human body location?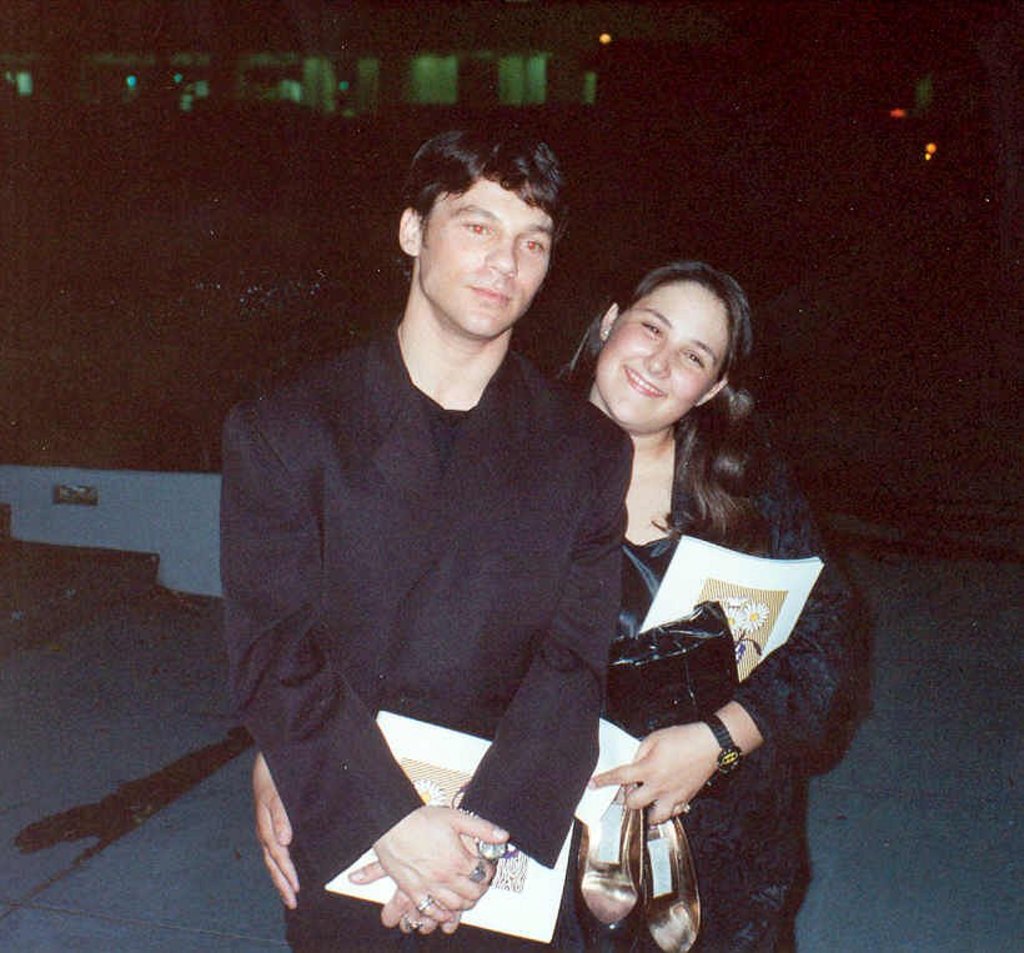
[257,256,875,942]
